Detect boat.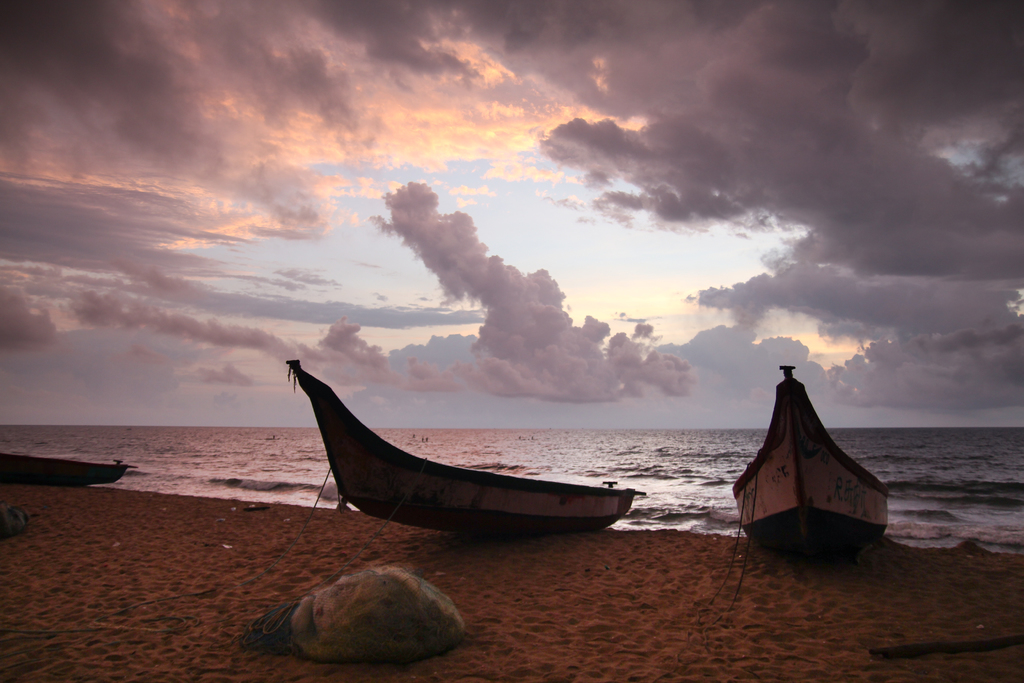
Detected at crop(6, 452, 133, 488).
